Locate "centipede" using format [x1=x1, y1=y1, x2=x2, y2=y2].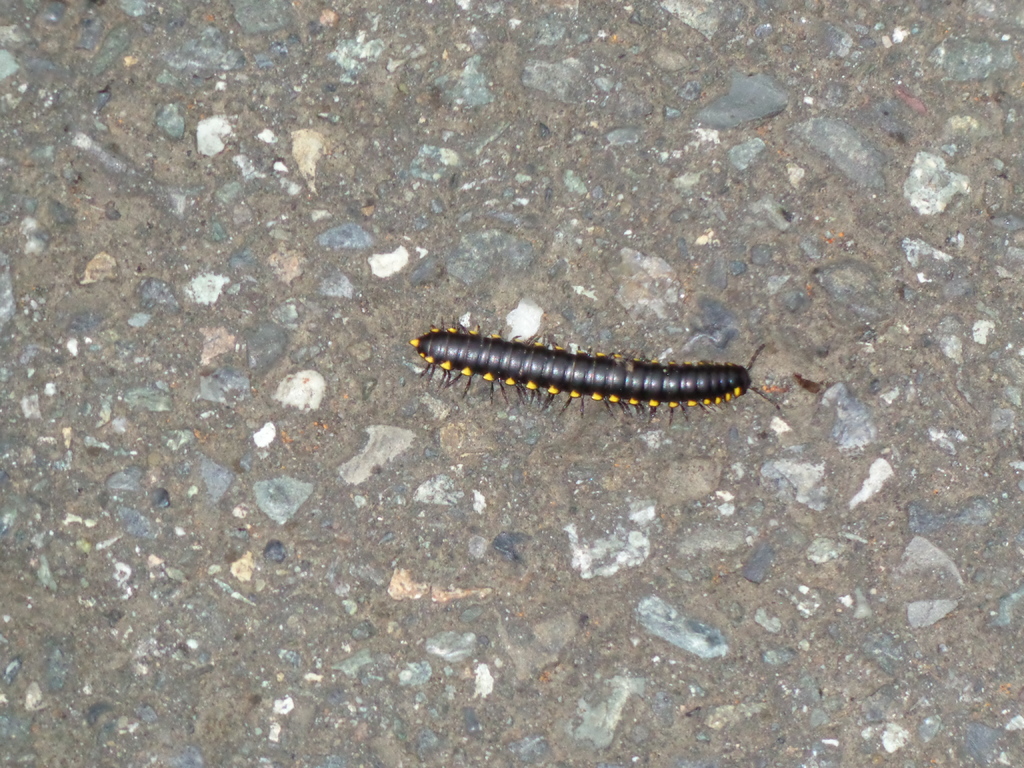
[x1=408, y1=315, x2=775, y2=428].
